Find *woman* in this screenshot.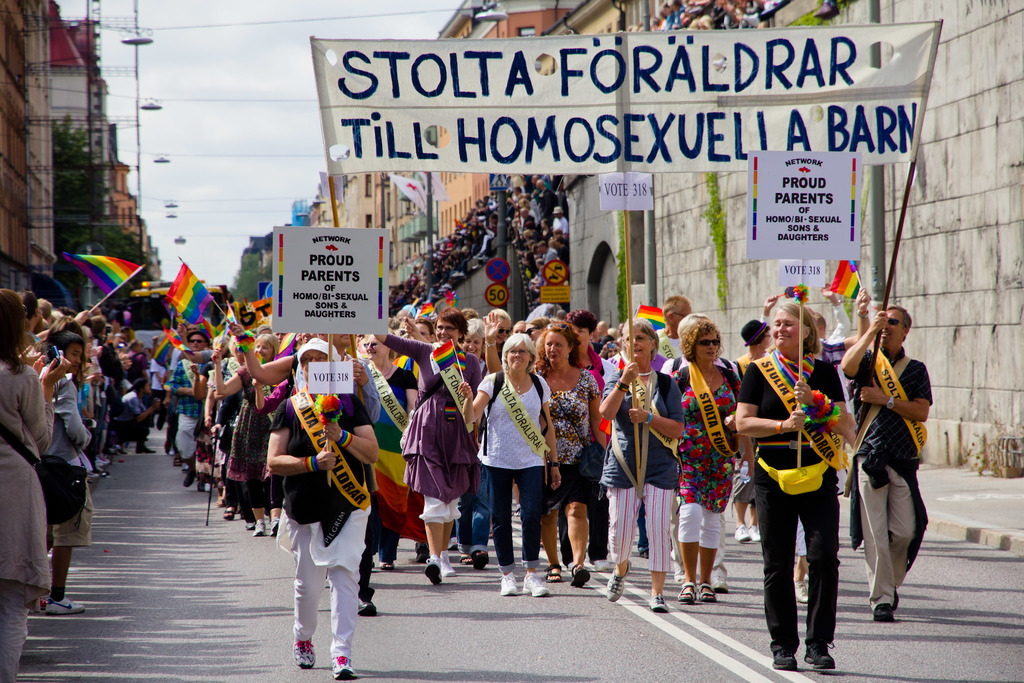
The bounding box for *woman* is bbox=(365, 308, 481, 582).
